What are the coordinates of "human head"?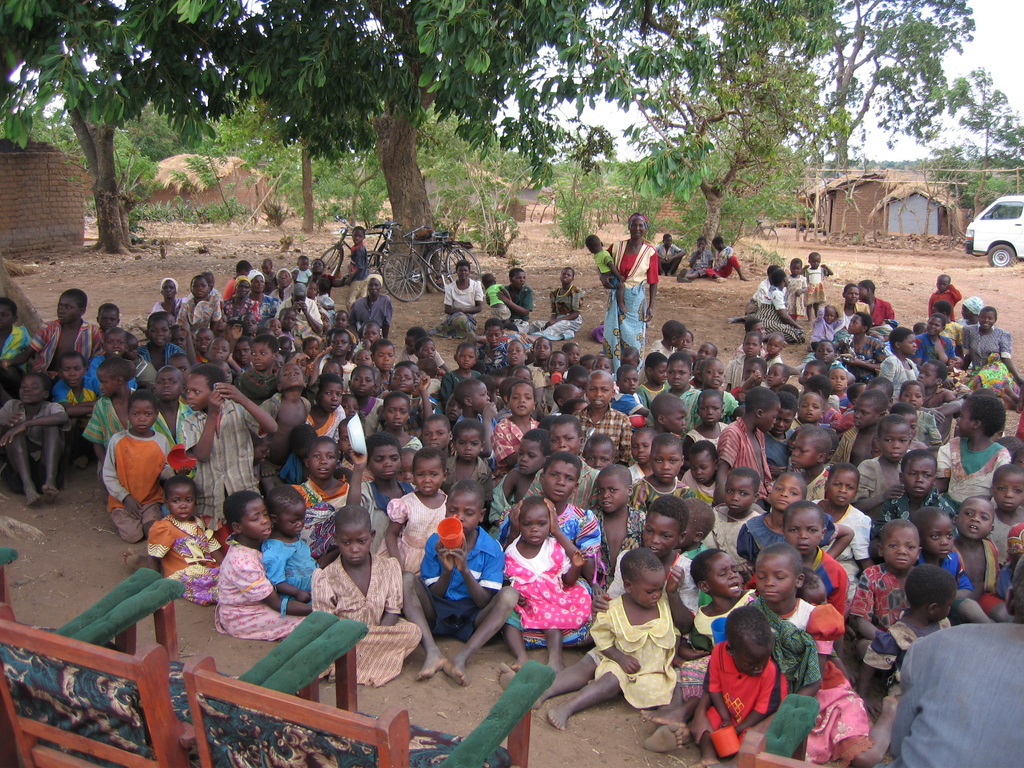
<region>767, 268, 793, 287</region>.
